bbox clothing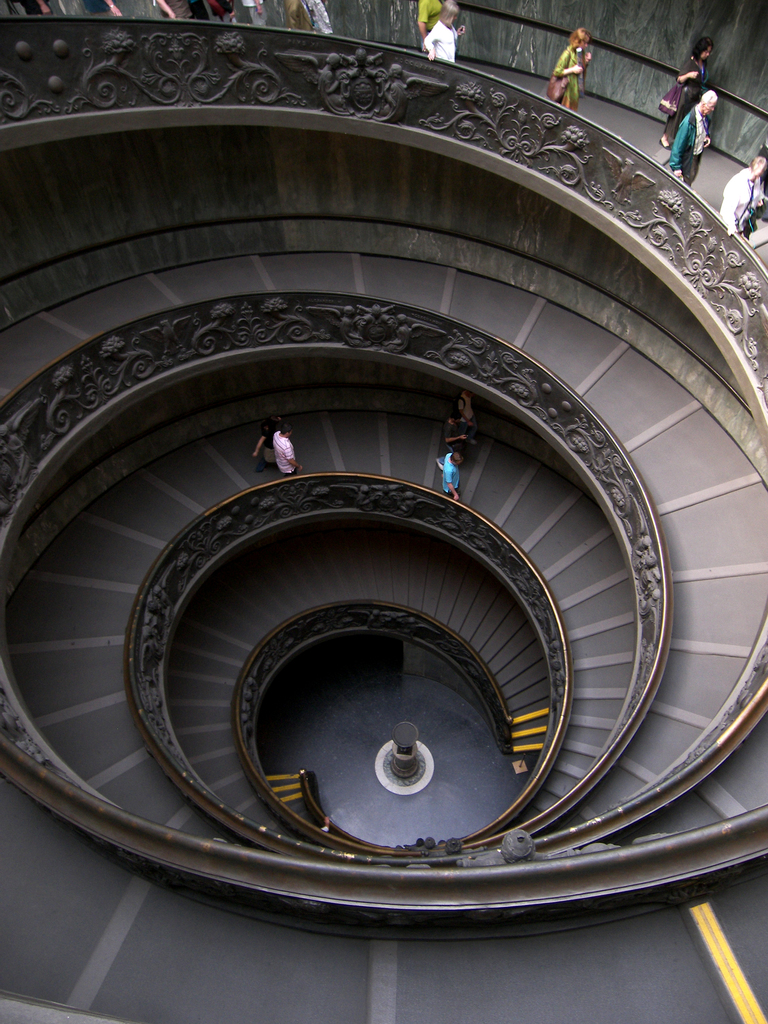
region(720, 162, 767, 237)
